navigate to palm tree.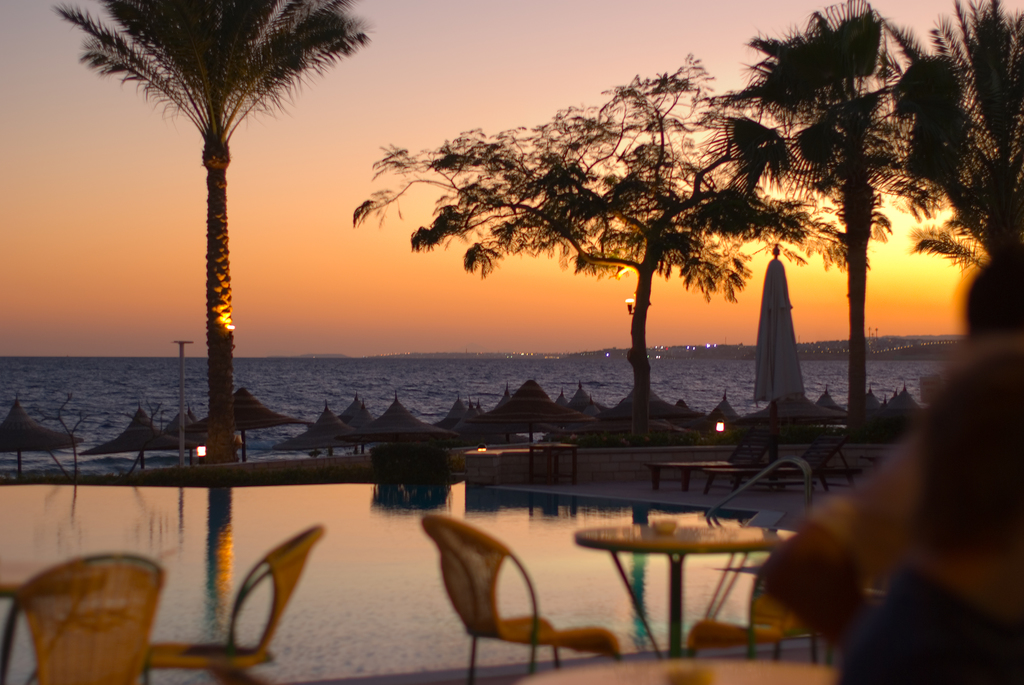
Navigation target: pyautogui.locateOnScreen(716, 31, 962, 402).
